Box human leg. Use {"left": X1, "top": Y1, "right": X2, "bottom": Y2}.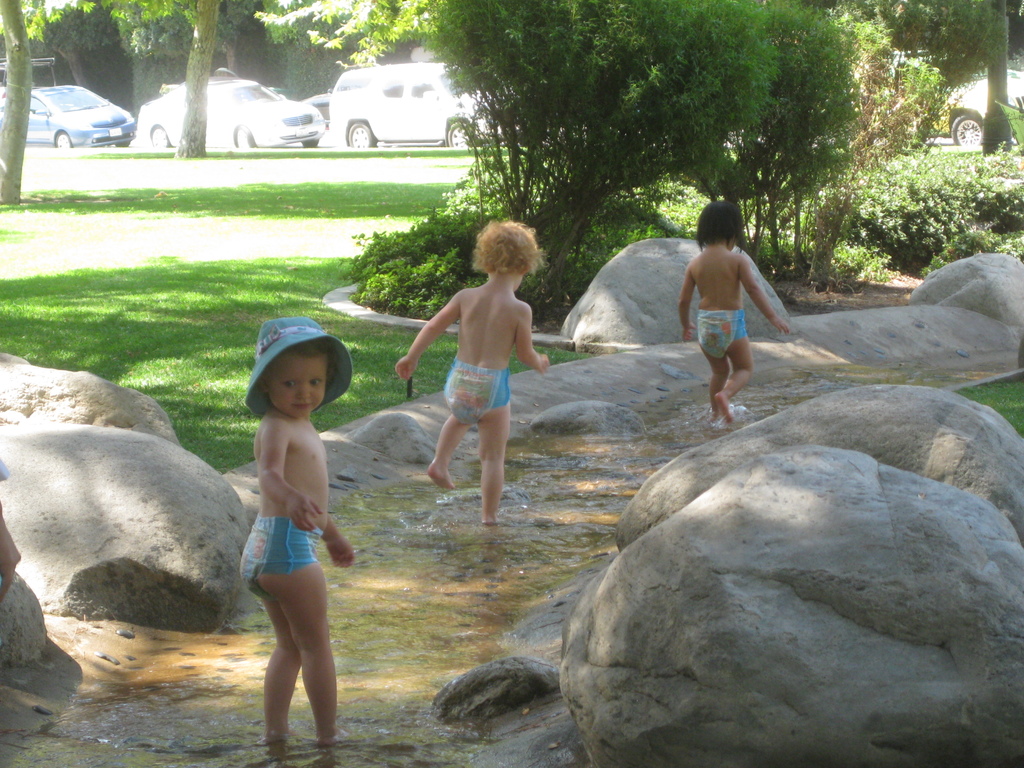
{"left": 276, "top": 557, "right": 328, "bottom": 739}.
